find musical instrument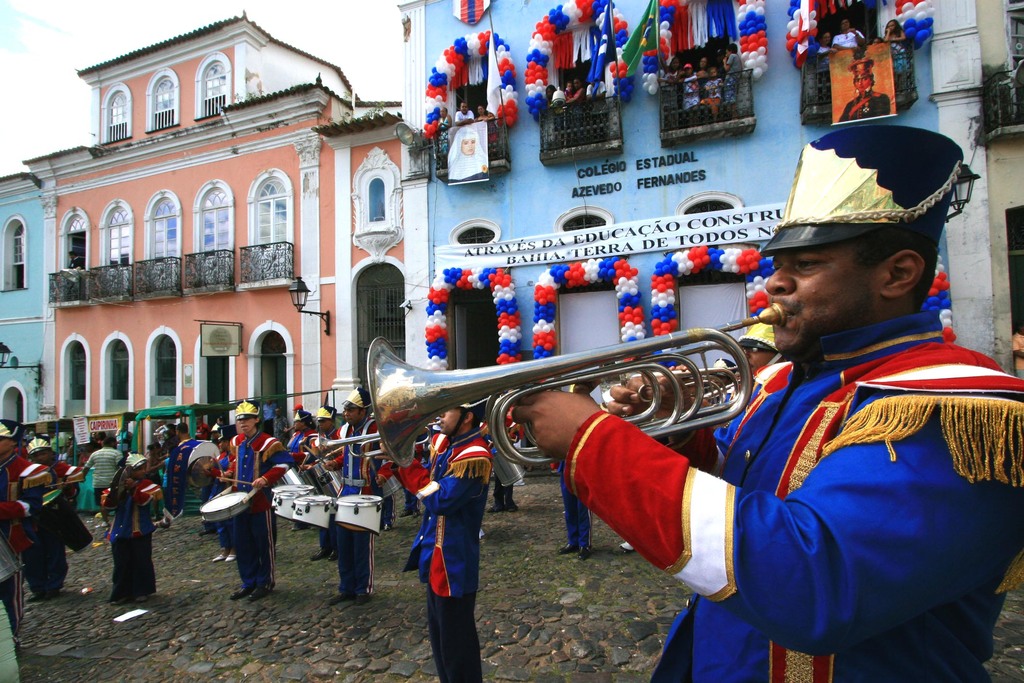
bbox=(178, 453, 220, 495)
